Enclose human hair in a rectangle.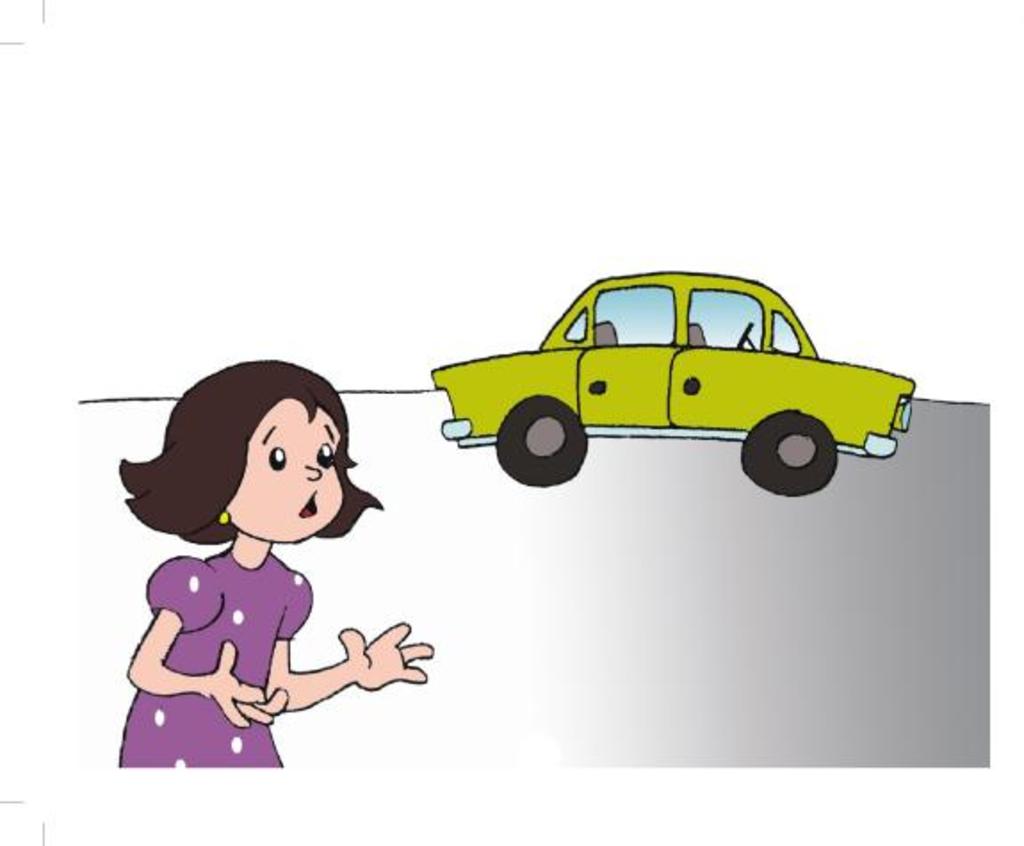
(left=128, top=367, right=363, bottom=577).
